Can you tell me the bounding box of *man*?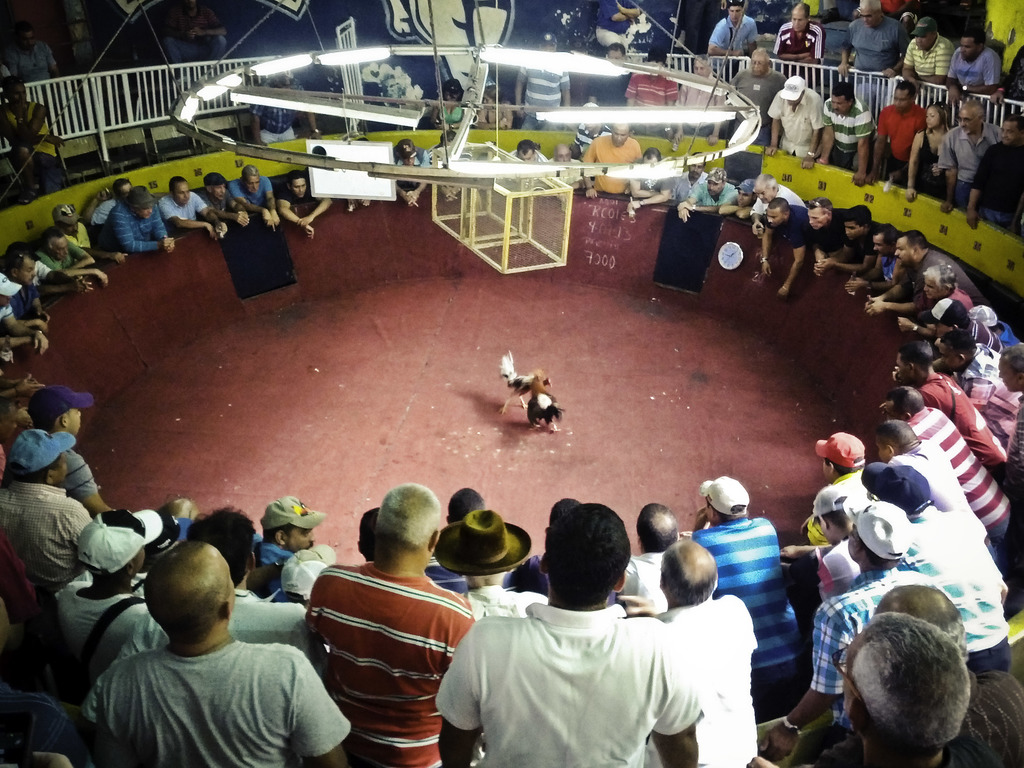
bbox=(873, 77, 938, 180).
